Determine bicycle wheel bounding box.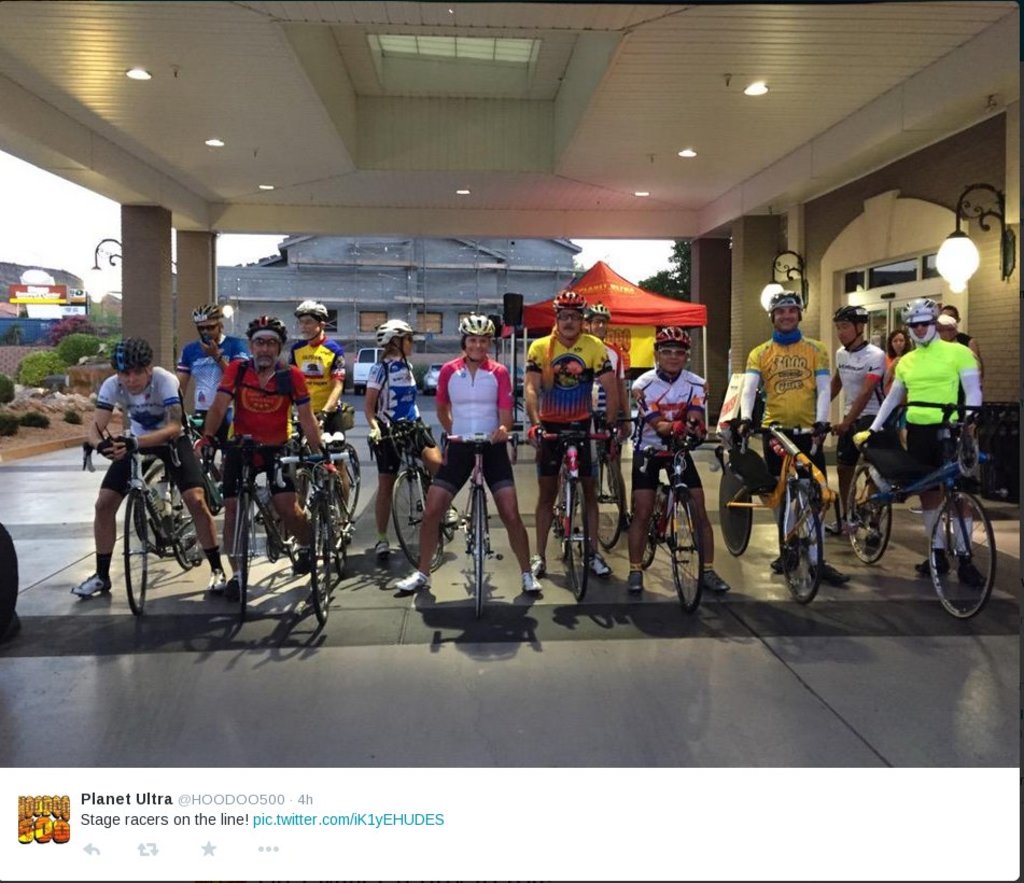
Determined: (553, 468, 579, 549).
